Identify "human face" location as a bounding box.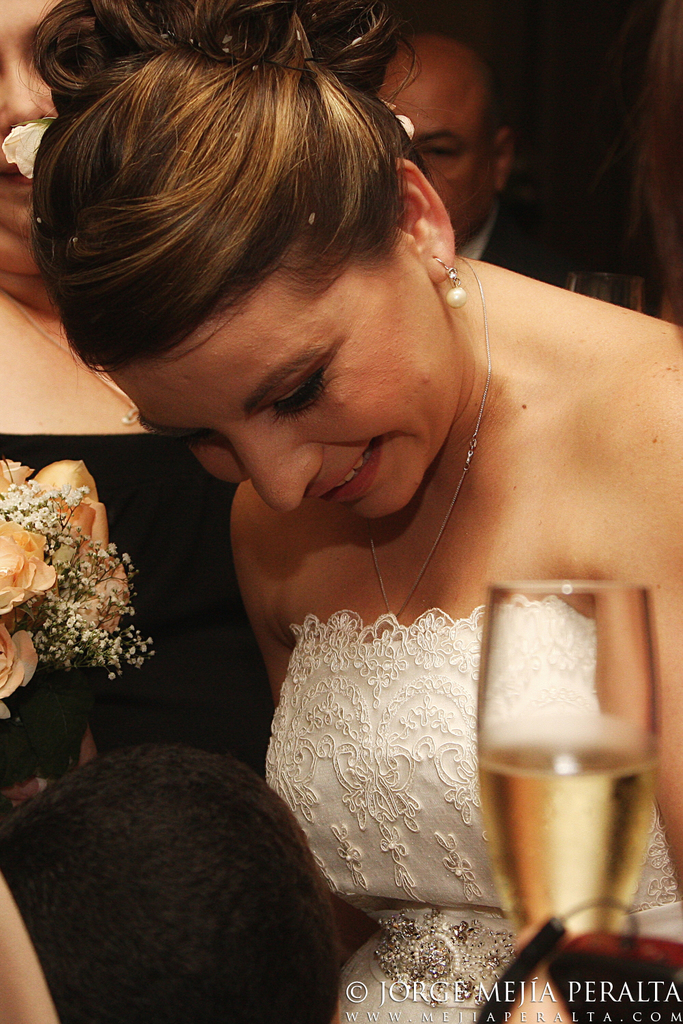
[373, 48, 494, 240].
